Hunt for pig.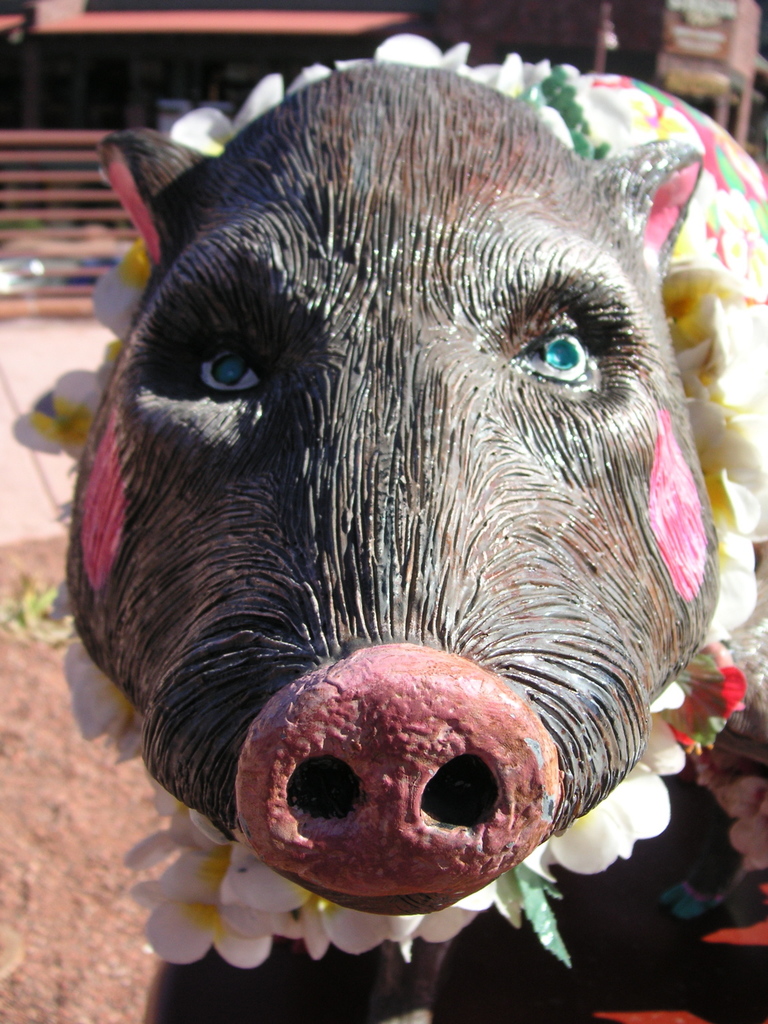
Hunted down at pyautogui.locateOnScreen(10, 33, 767, 1023).
